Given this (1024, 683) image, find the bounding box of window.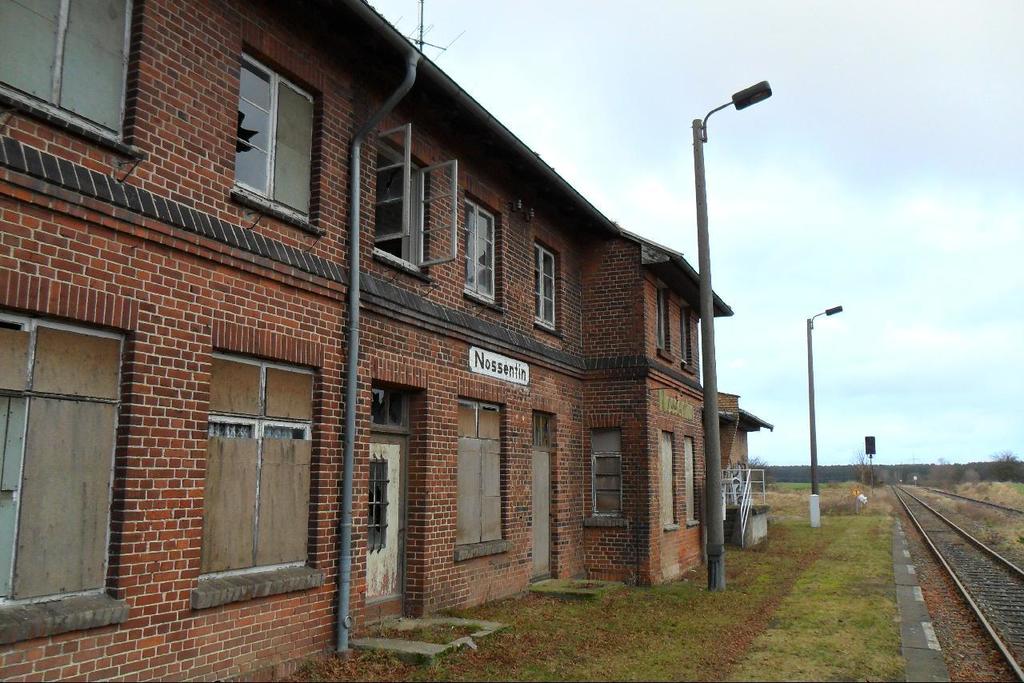
locate(459, 199, 502, 317).
